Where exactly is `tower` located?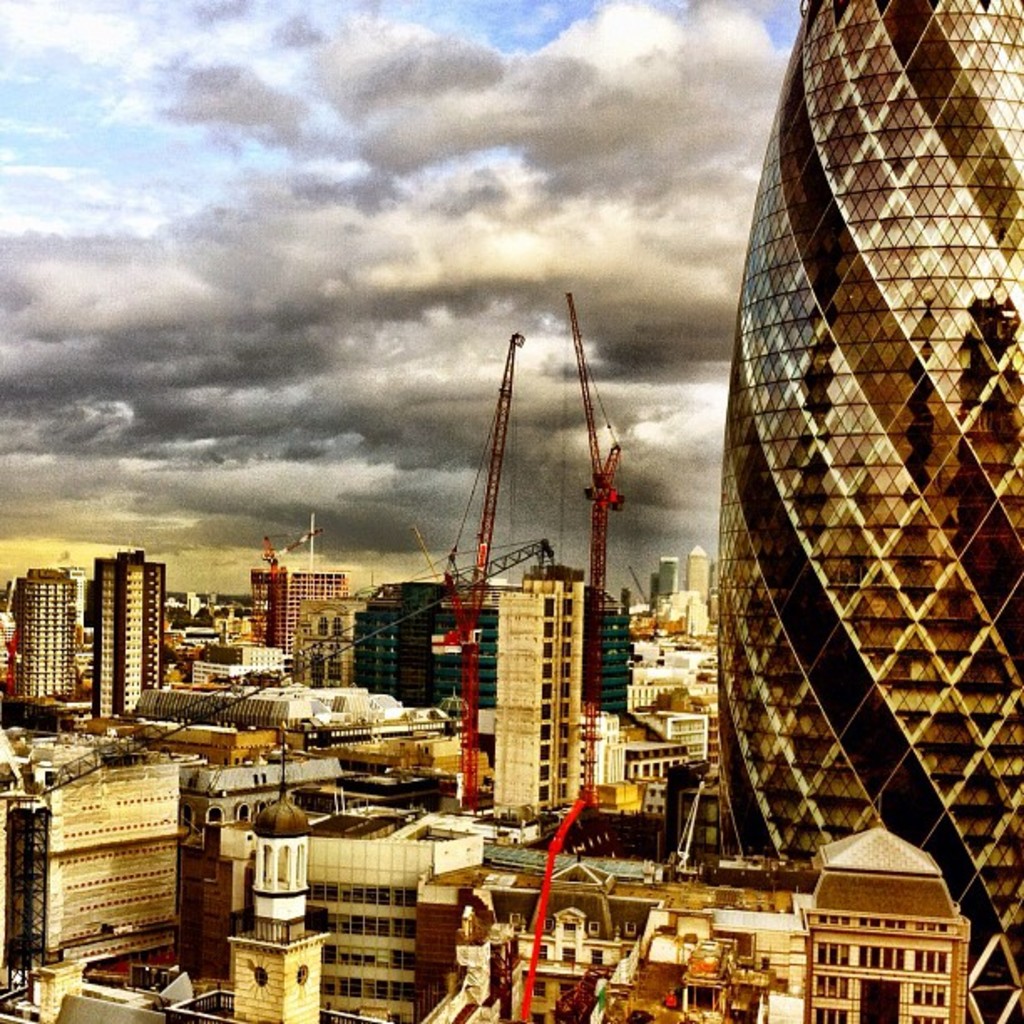
Its bounding box is [683,535,708,602].
